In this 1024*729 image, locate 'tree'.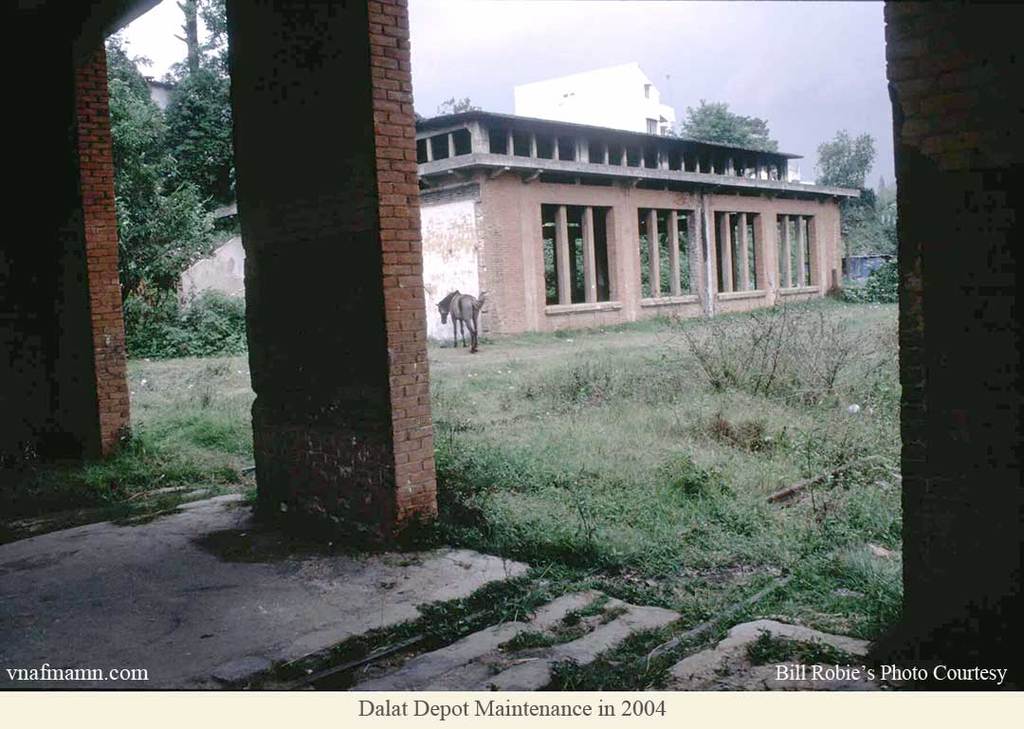
Bounding box: <bbox>814, 128, 878, 213</bbox>.
